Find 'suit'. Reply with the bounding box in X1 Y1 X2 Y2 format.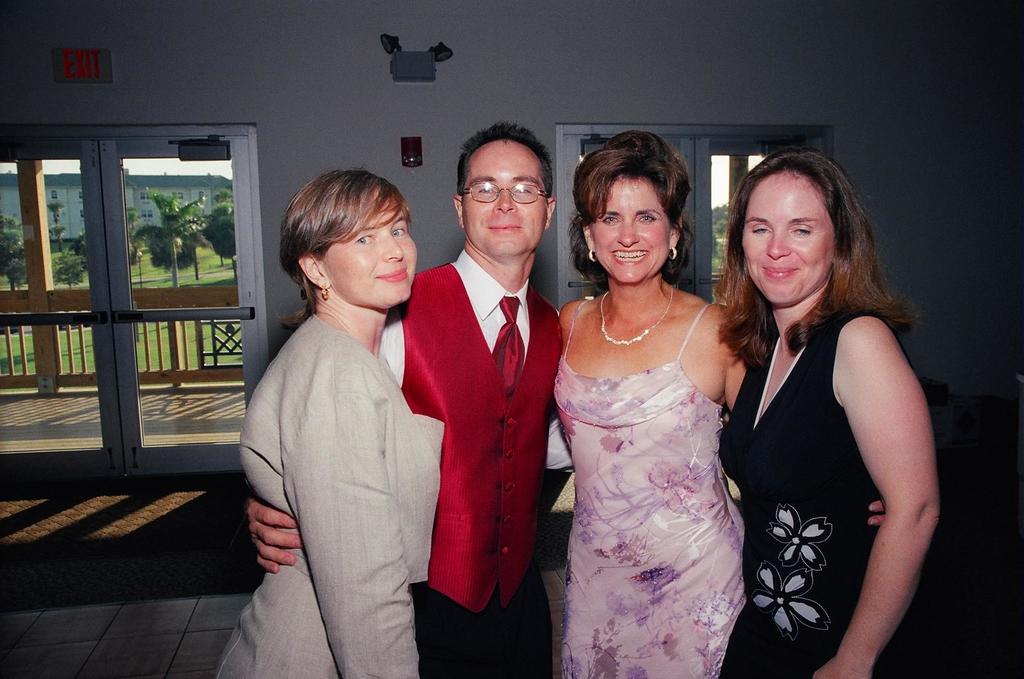
399 154 574 658.
